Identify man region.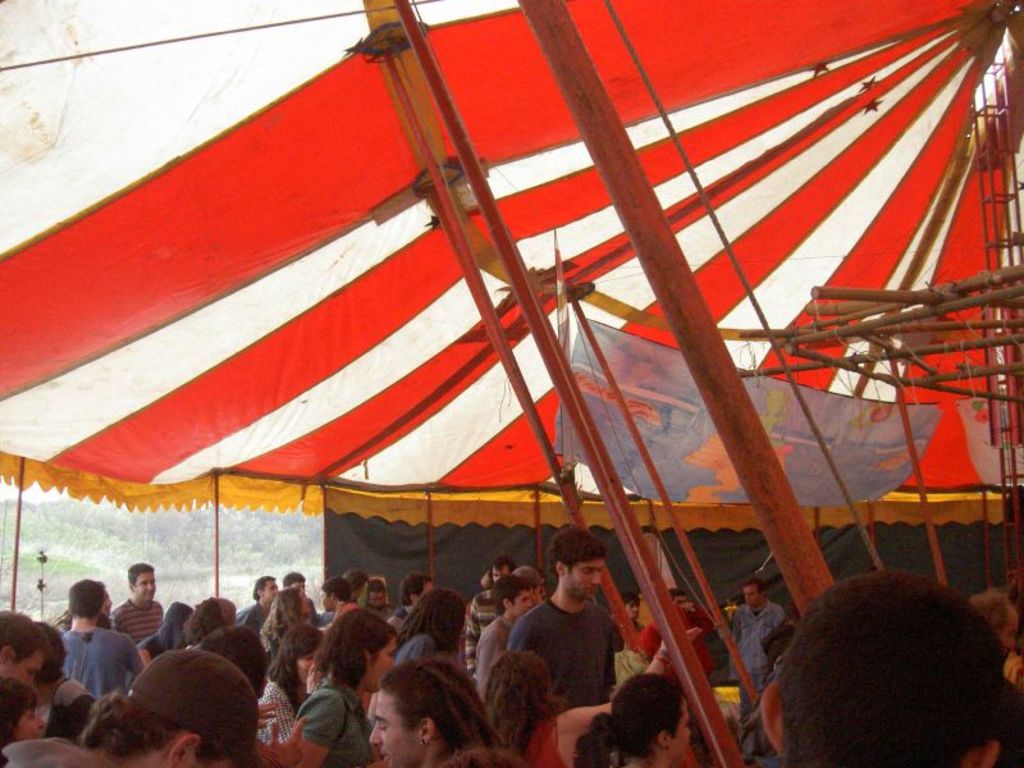
Region: (left=486, top=558, right=625, bottom=735).
